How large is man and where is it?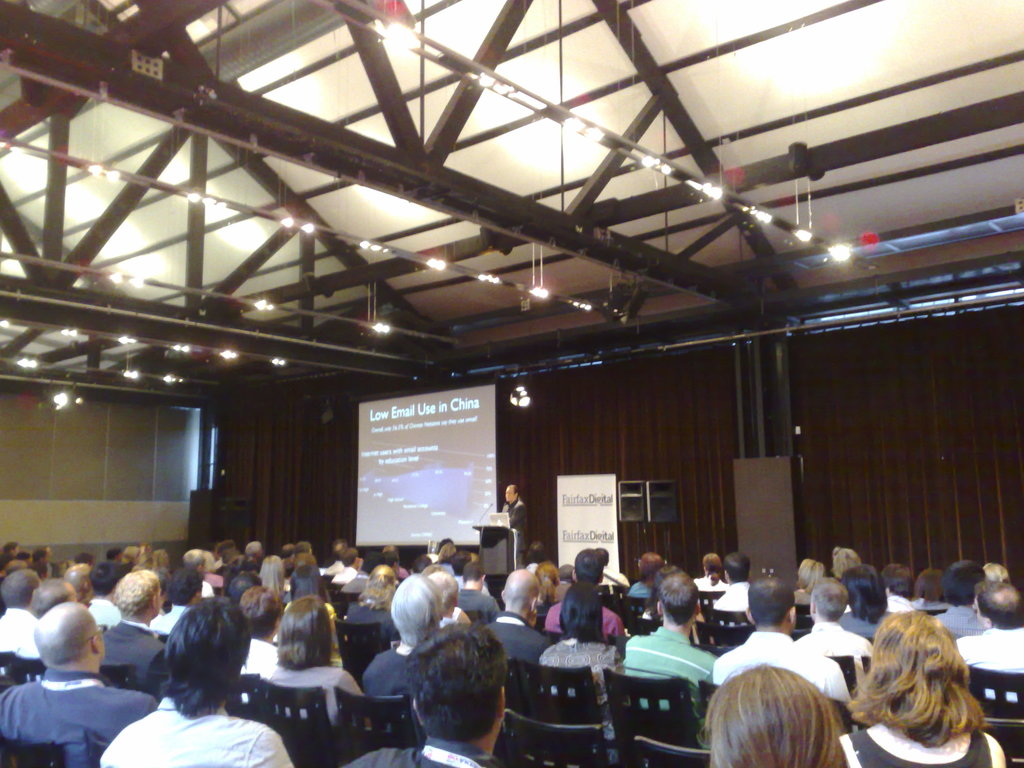
Bounding box: locate(504, 481, 537, 556).
